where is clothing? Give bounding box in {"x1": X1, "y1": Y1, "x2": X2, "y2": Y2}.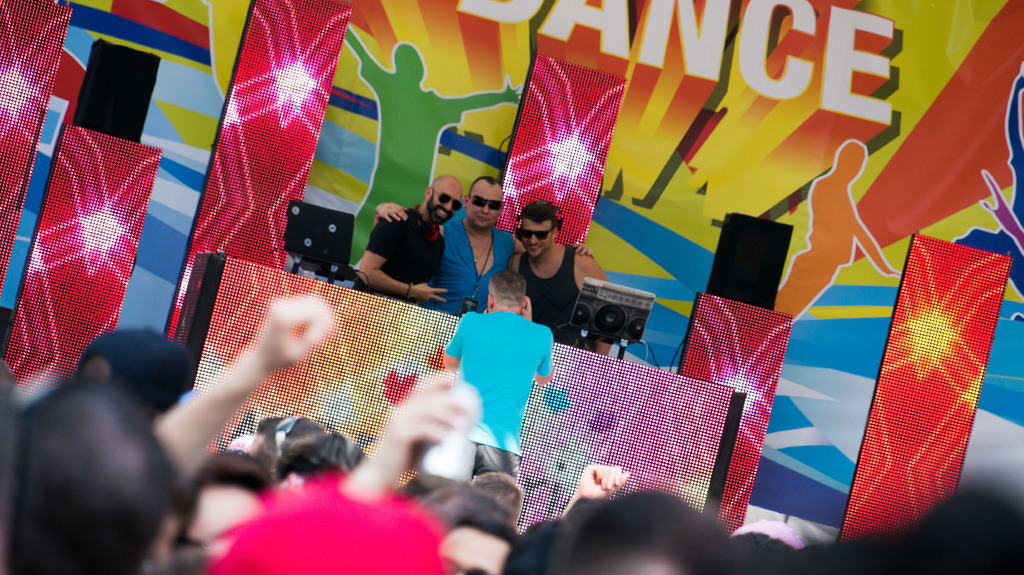
{"x1": 433, "y1": 219, "x2": 522, "y2": 330}.
